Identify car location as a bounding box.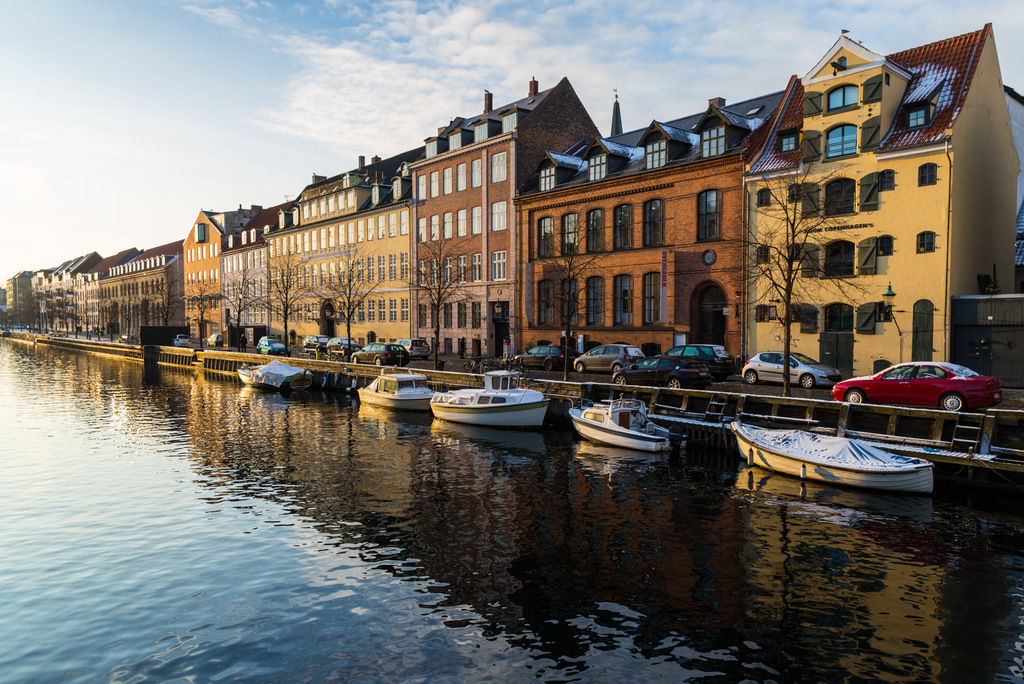
(174,334,193,347).
